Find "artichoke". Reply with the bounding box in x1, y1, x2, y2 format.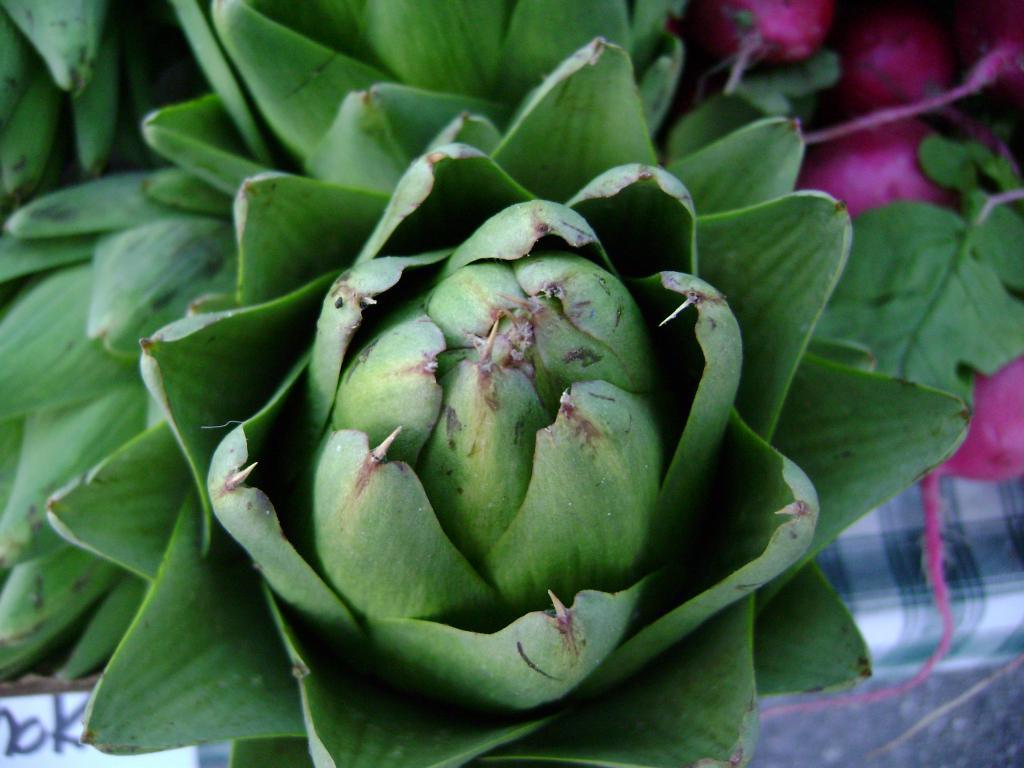
0, 174, 243, 688.
